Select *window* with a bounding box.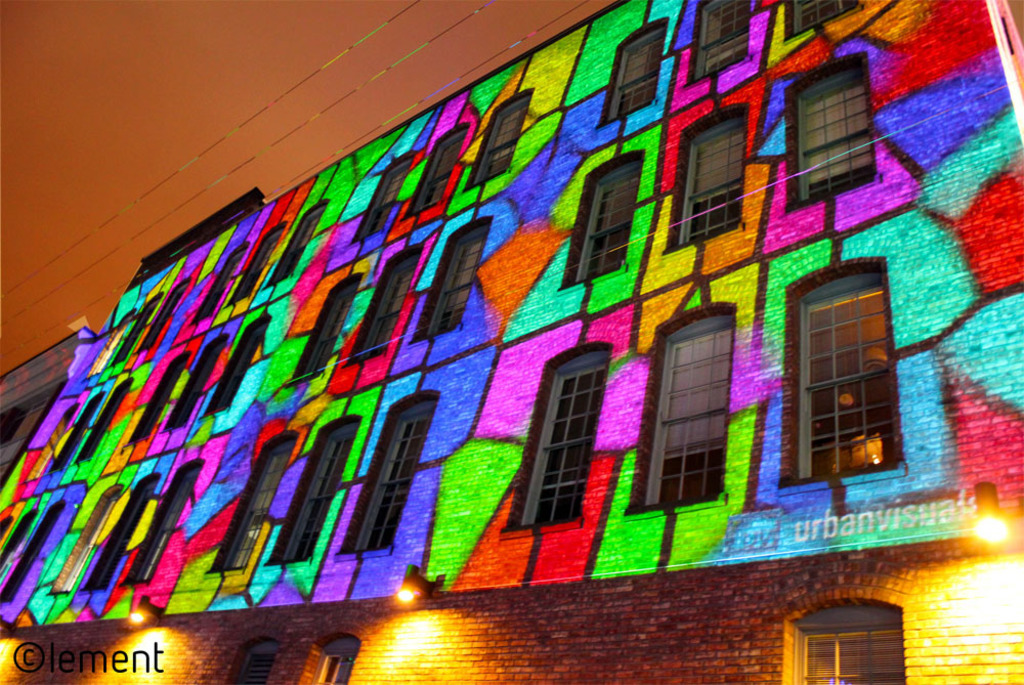
bbox=(225, 223, 283, 308).
